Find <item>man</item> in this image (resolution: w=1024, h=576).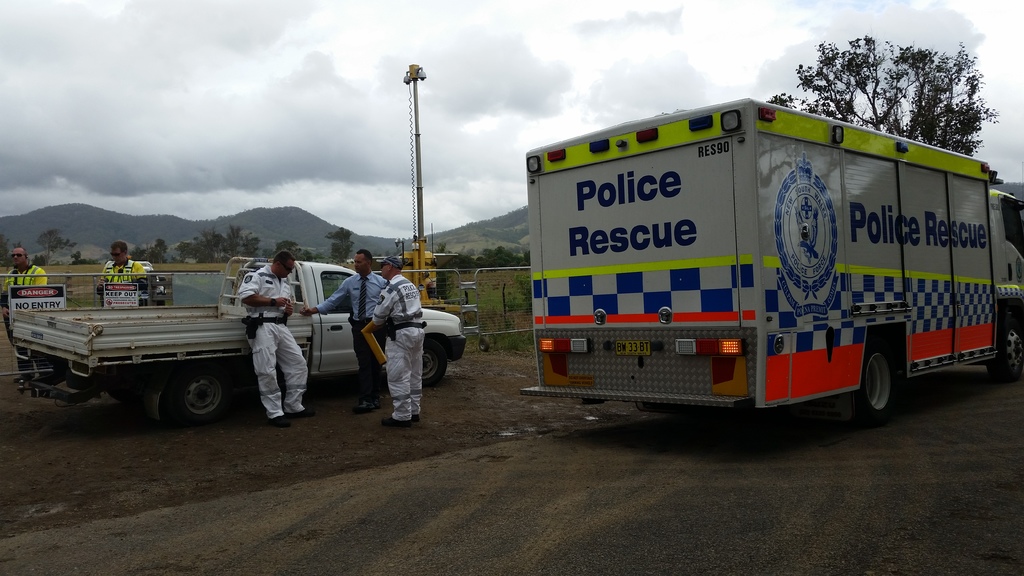
{"x1": 1, "y1": 244, "x2": 45, "y2": 378}.
